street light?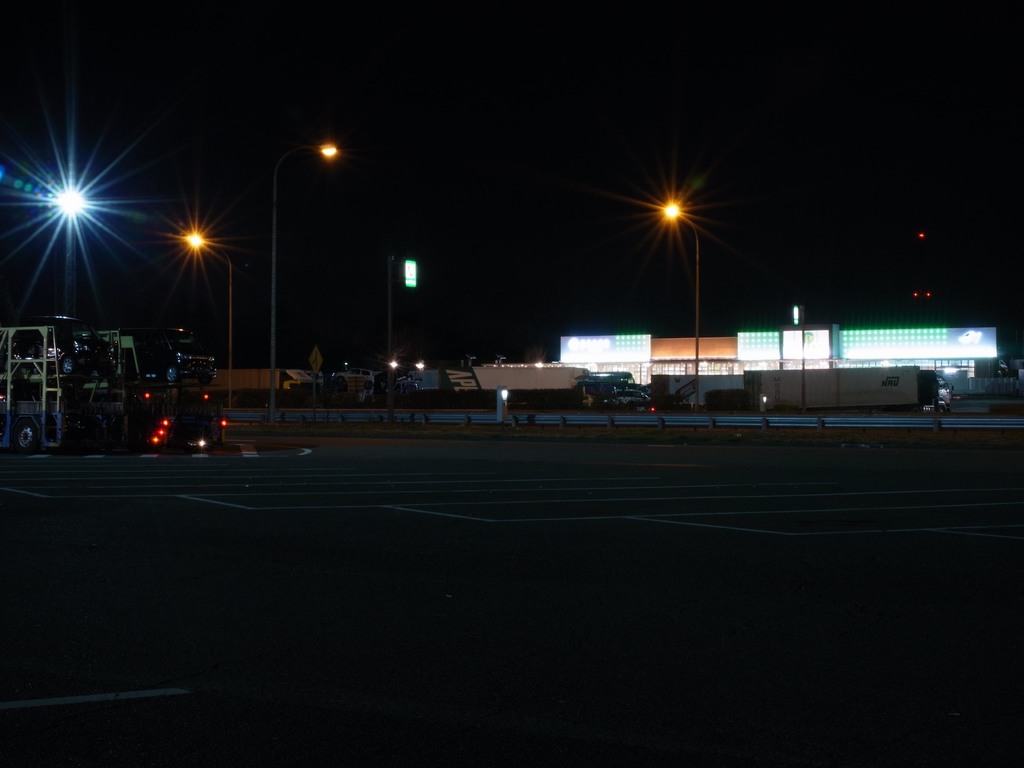
box(182, 225, 230, 419)
